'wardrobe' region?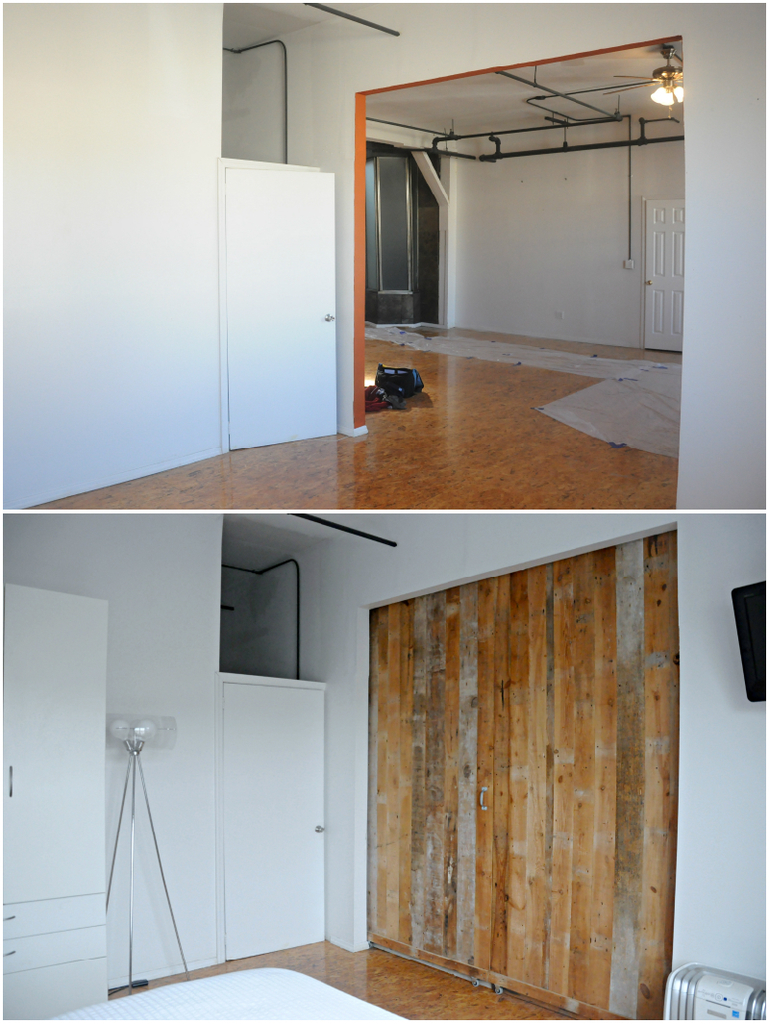
bbox=(366, 525, 669, 1023)
